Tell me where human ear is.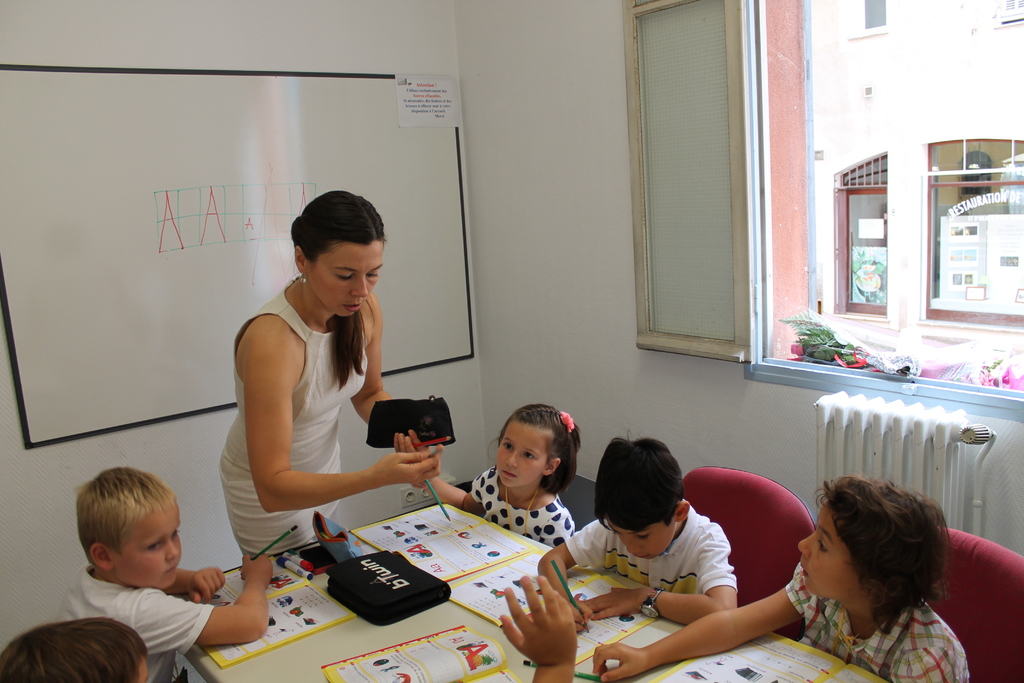
human ear is at (540, 457, 561, 477).
